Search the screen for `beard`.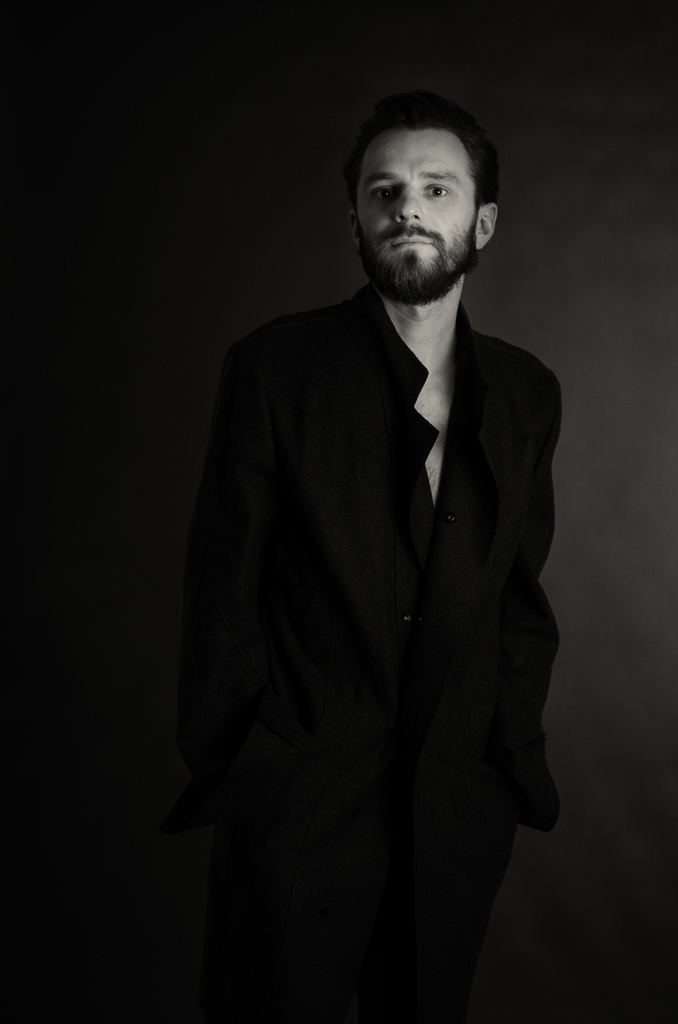
Found at (x1=357, y1=213, x2=476, y2=309).
